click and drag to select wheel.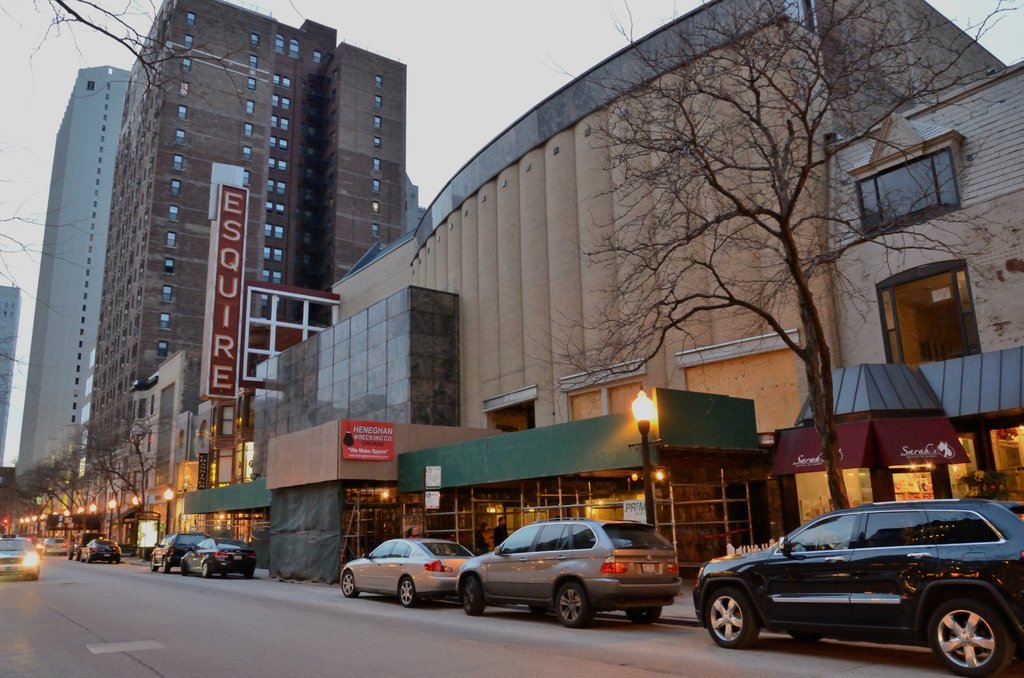
Selection: (x1=243, y1=567, x2=255, y2=581).
